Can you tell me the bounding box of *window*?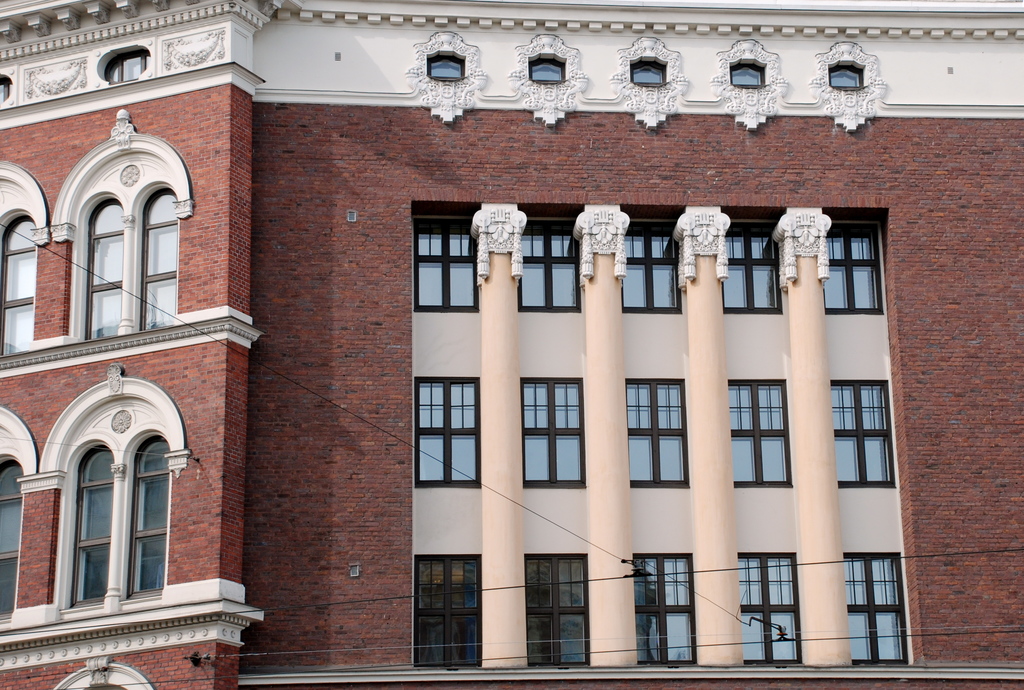
x1=412 y1=375 x2=483 y2=495.
